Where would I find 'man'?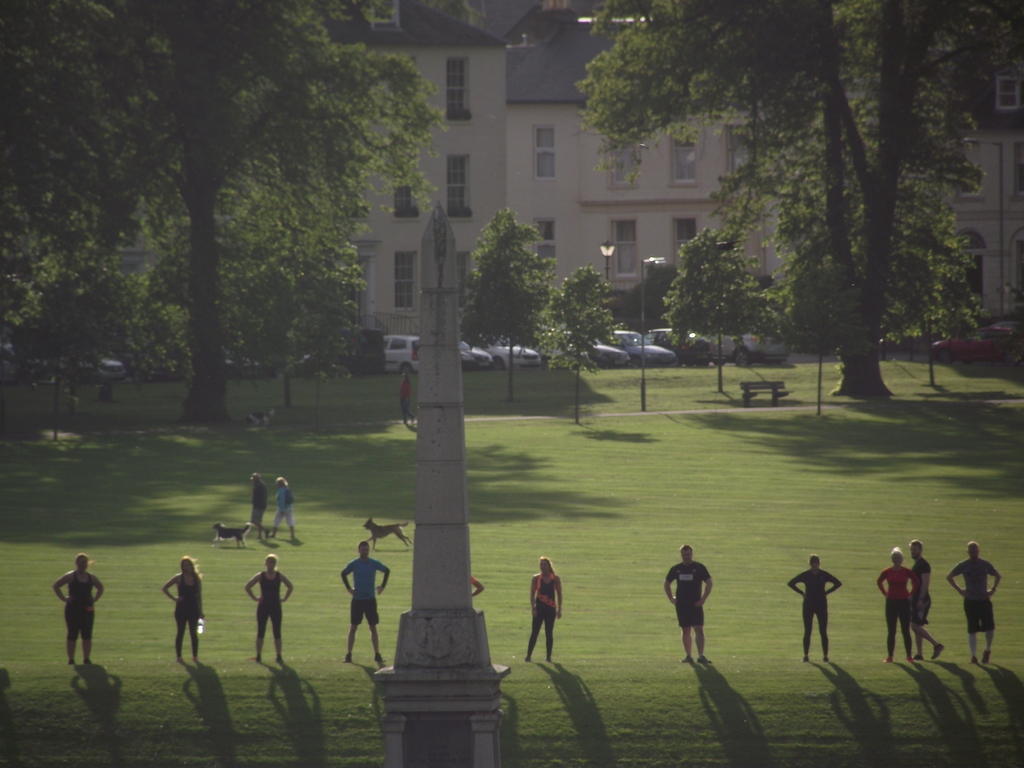
At rect(946, 543, 1003, 663).
